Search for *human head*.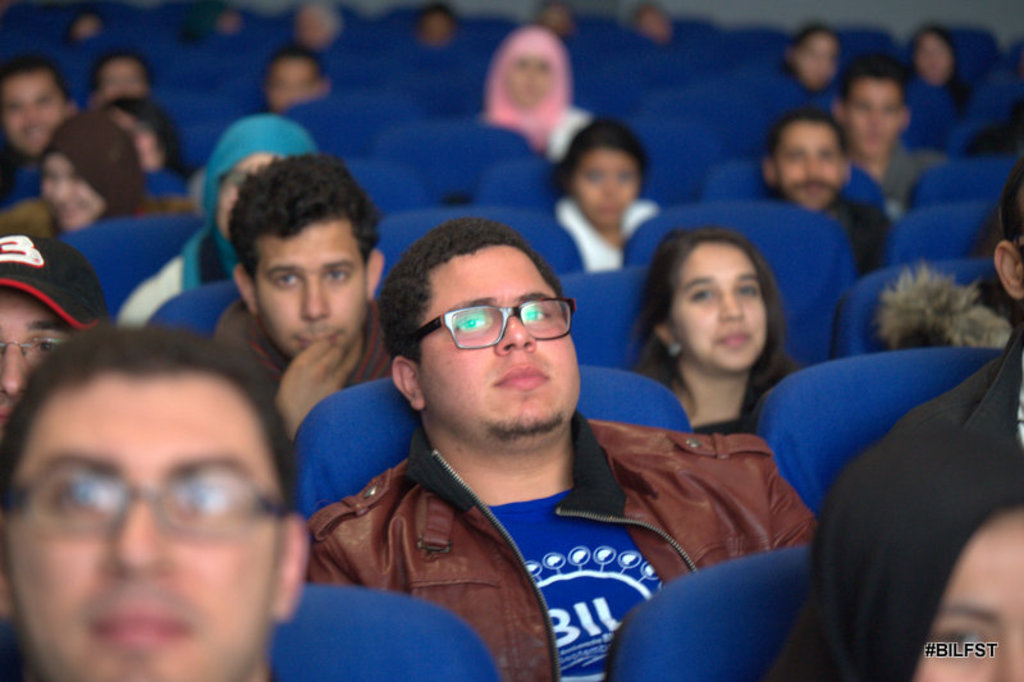
Found at [x1=109, y1=93, x2=183, y2=170].
